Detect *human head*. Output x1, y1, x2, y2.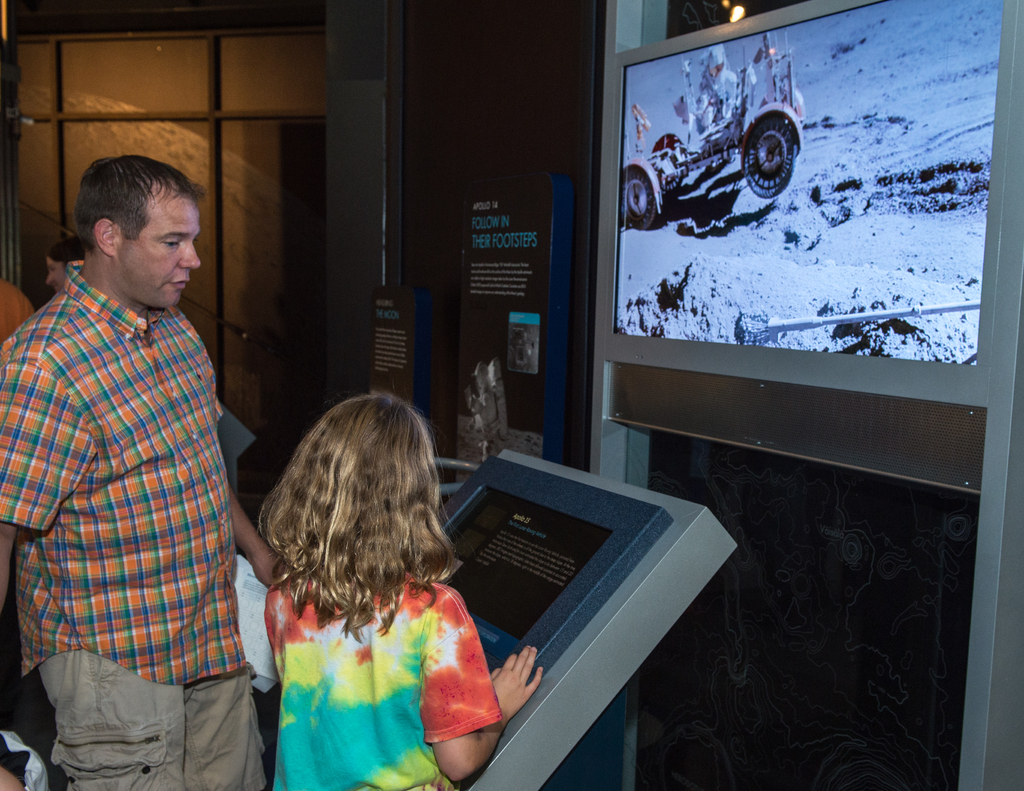
62, 152, 204, 311.
